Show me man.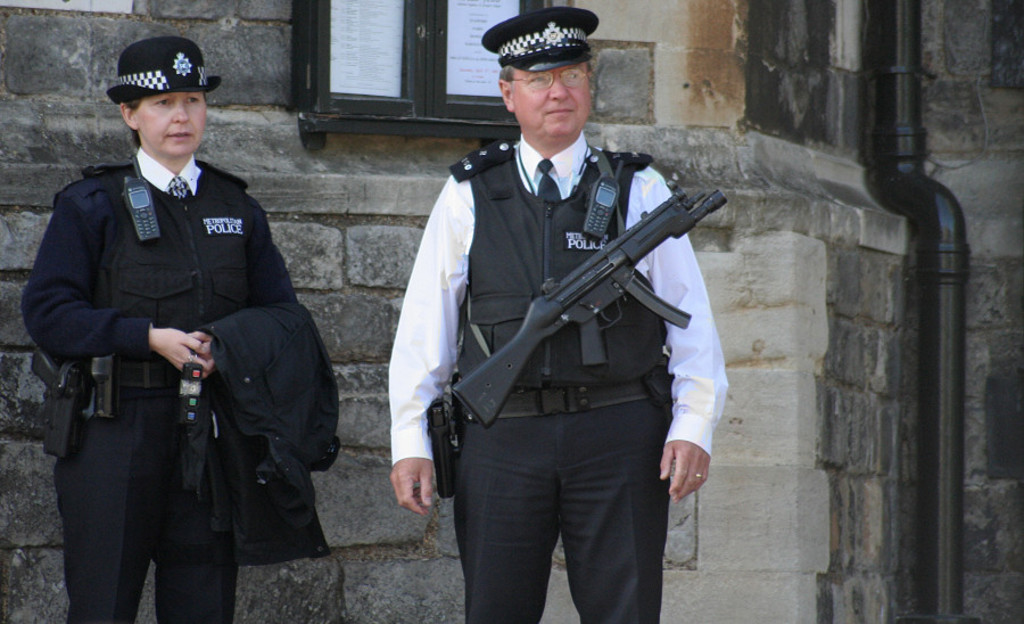
man is here: crop(20, 34, 347, 623).
